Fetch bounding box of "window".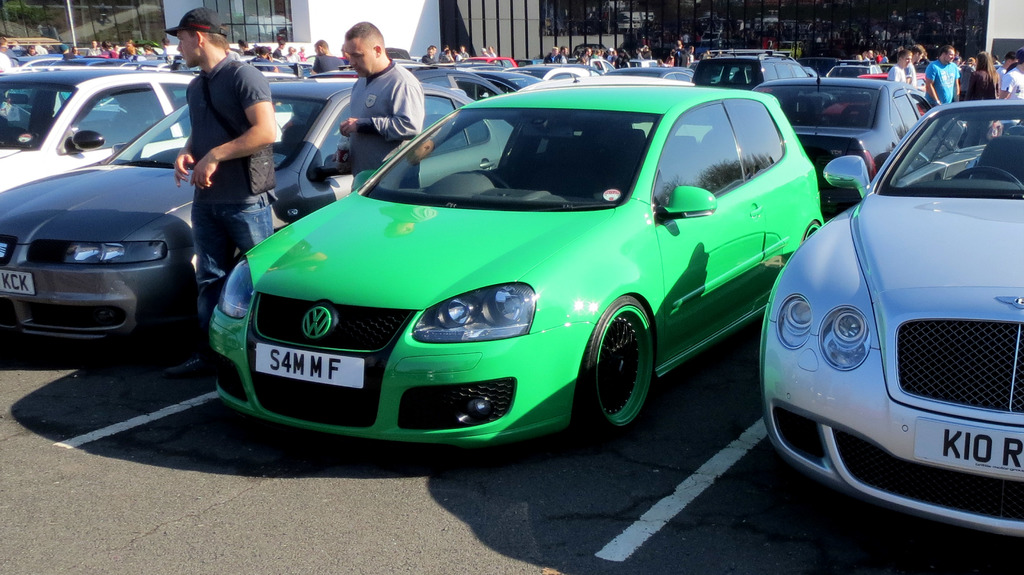
Bbox: (723,98,790,179).
